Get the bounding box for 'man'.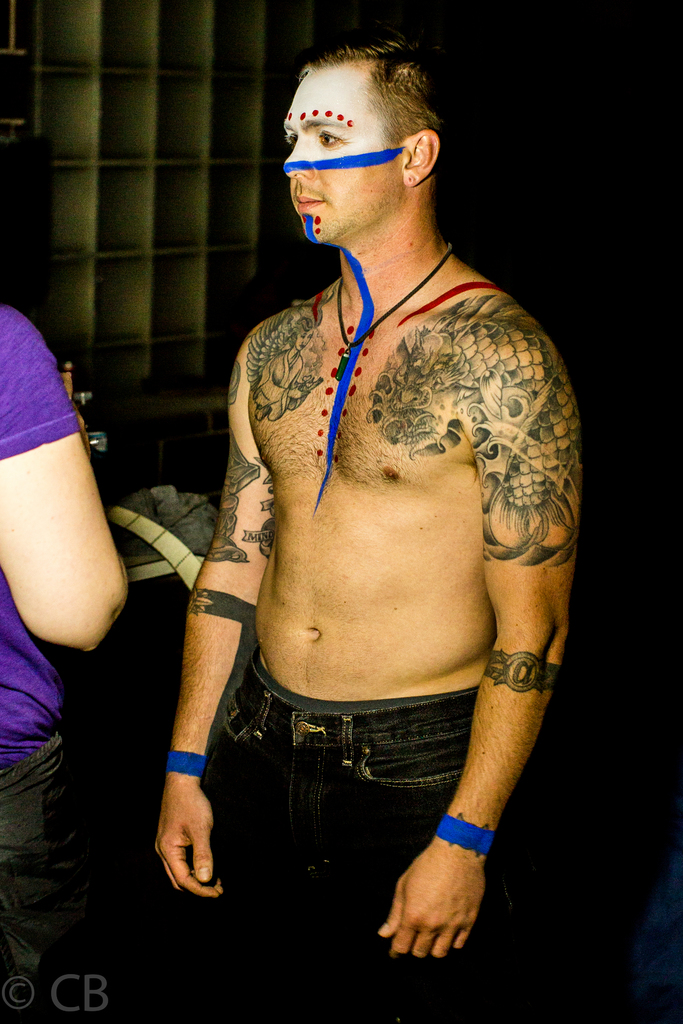
151/34/582/1023.
